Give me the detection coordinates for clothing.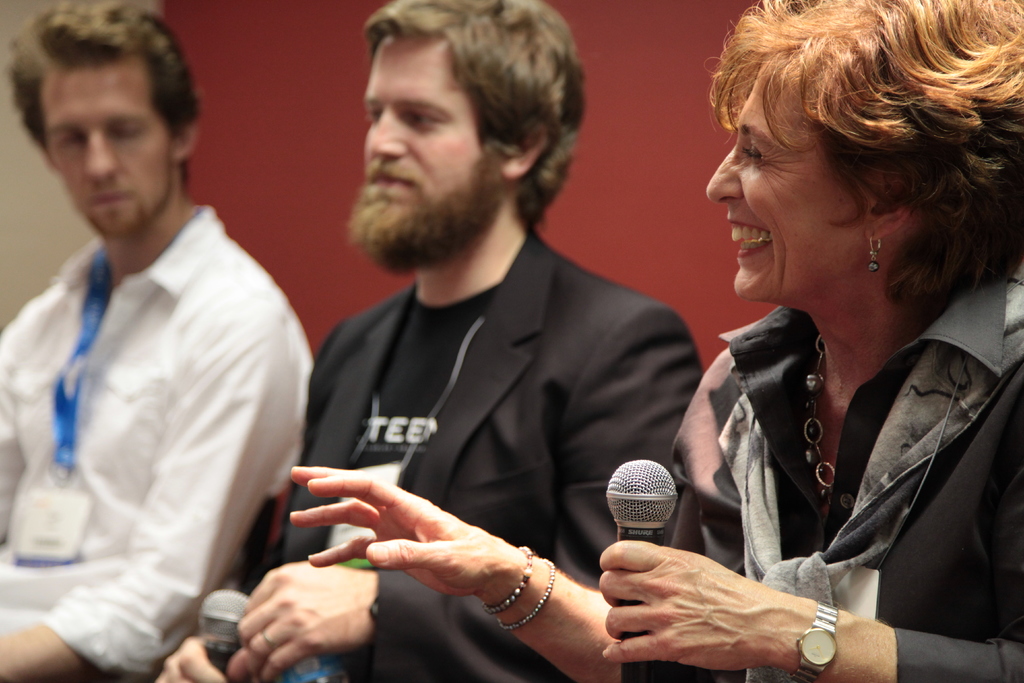
pyautogui.locateOnScreen(0, 136, 323, 667).
